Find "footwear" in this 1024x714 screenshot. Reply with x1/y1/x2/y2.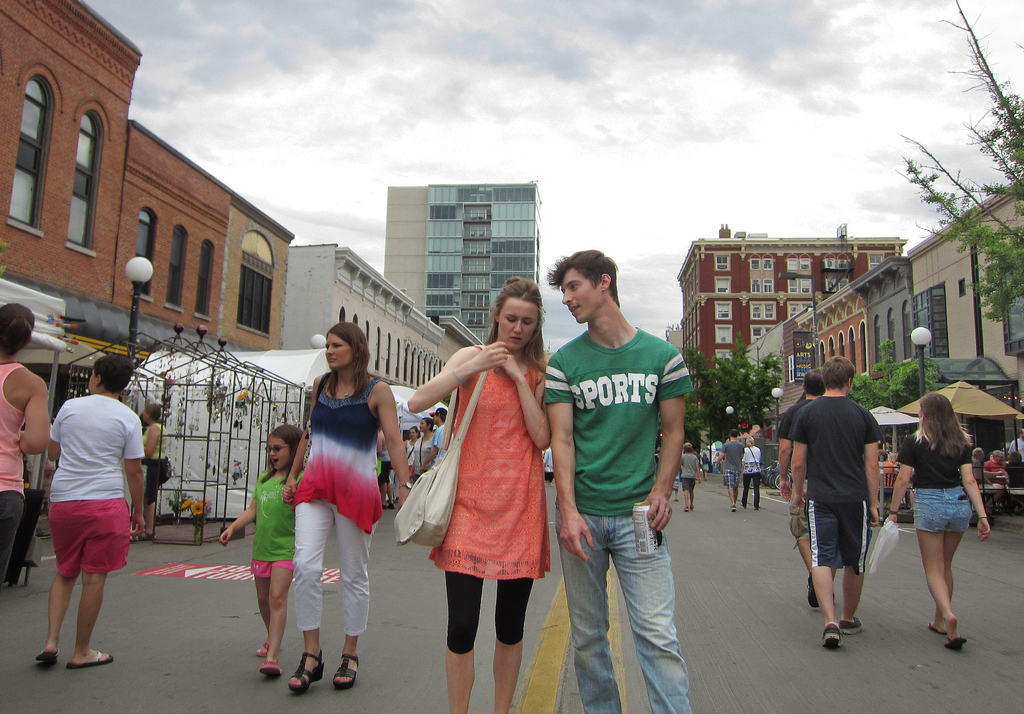
807/571/817/608.
